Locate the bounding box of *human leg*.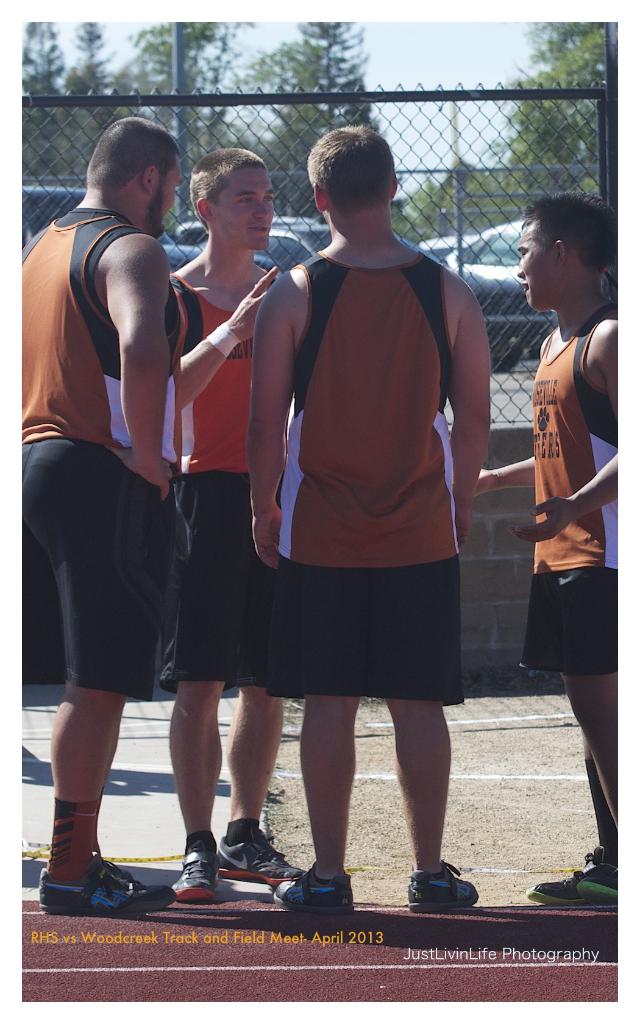
Bounding box: [left=392, top=694, right=478, bottom=906].
